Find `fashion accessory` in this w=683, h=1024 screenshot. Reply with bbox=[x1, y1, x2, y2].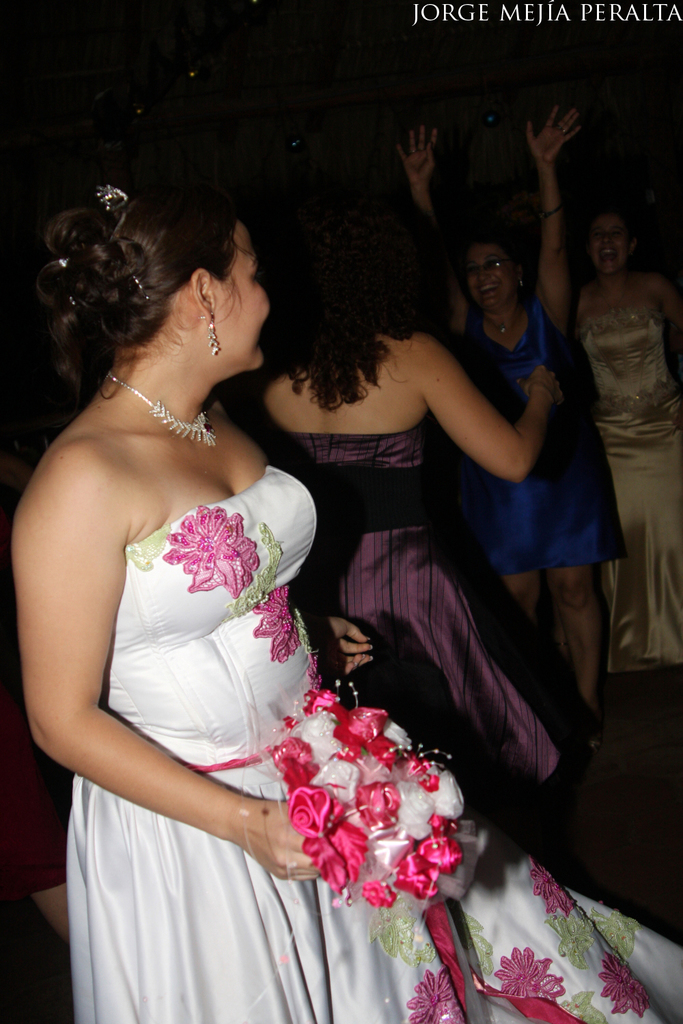
bbox=[95, 179, 126, 211].
